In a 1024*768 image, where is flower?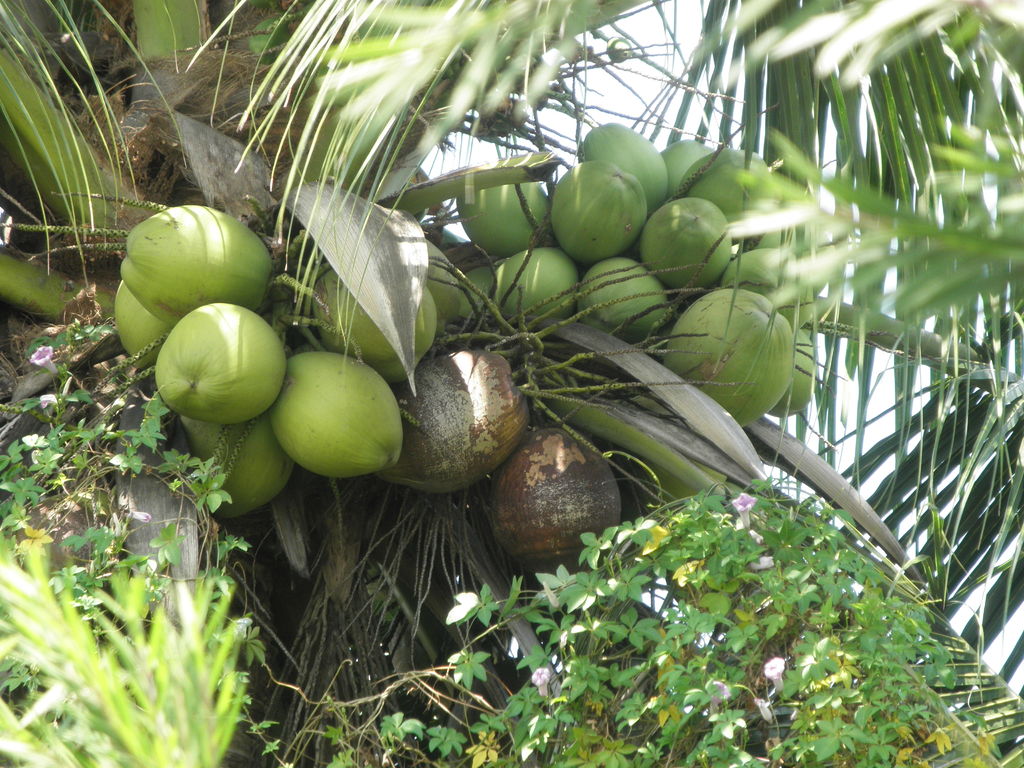
Rect(730, 495, 753, 522).
